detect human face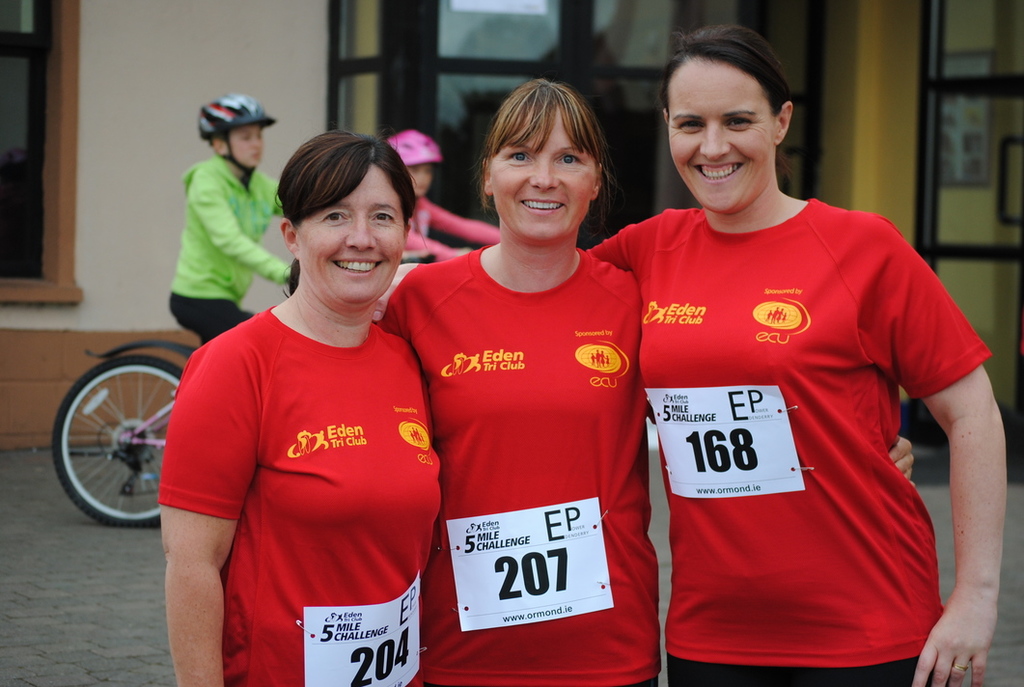
pyautogui.locateOnScreen(408, 165, 434, 194)
